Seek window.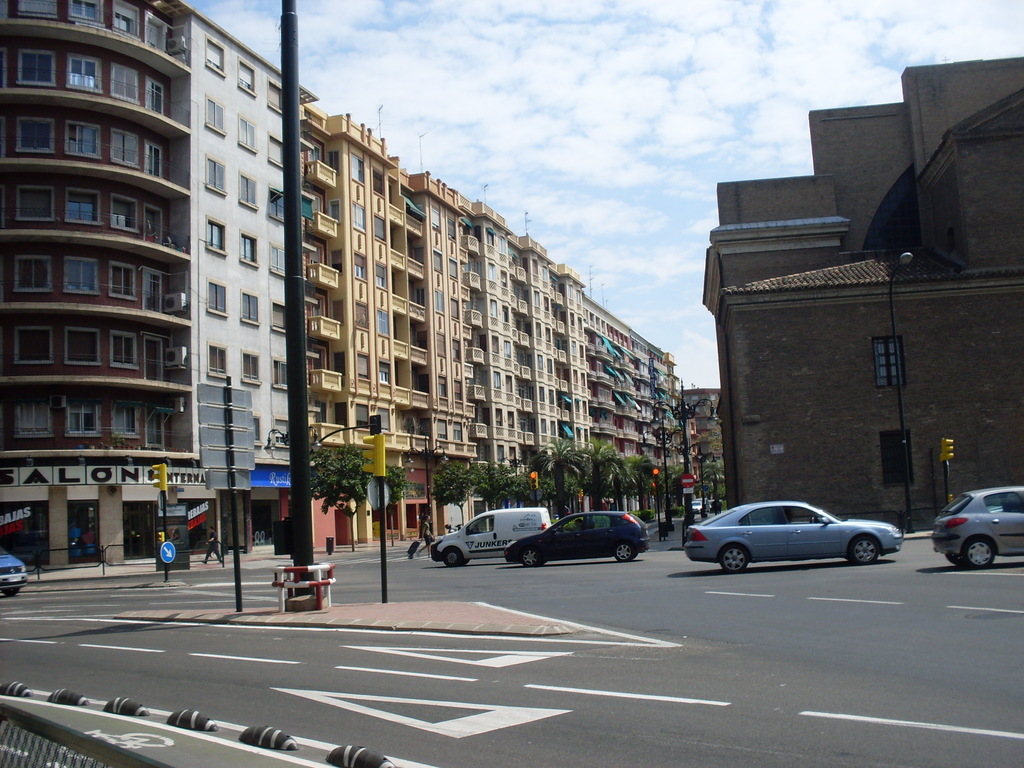
{"left": 883, "top": 430, "right": 909, "bottom": 486}.
